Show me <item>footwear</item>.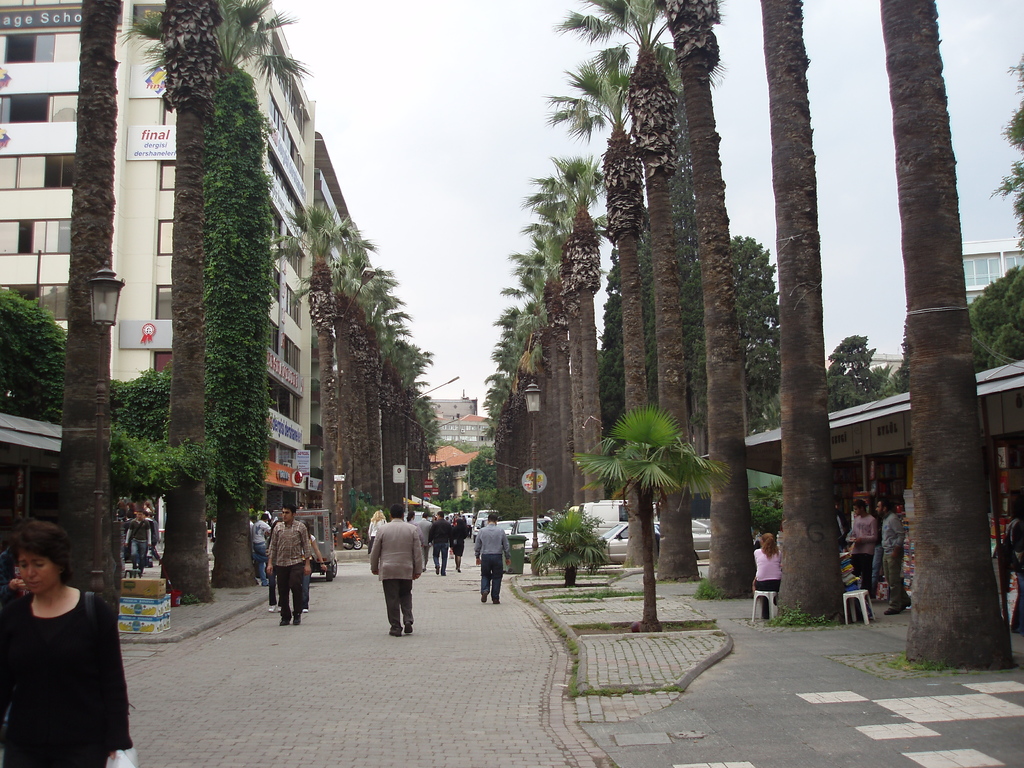
<item>footwear</item> is here: 390 625 401 637.
